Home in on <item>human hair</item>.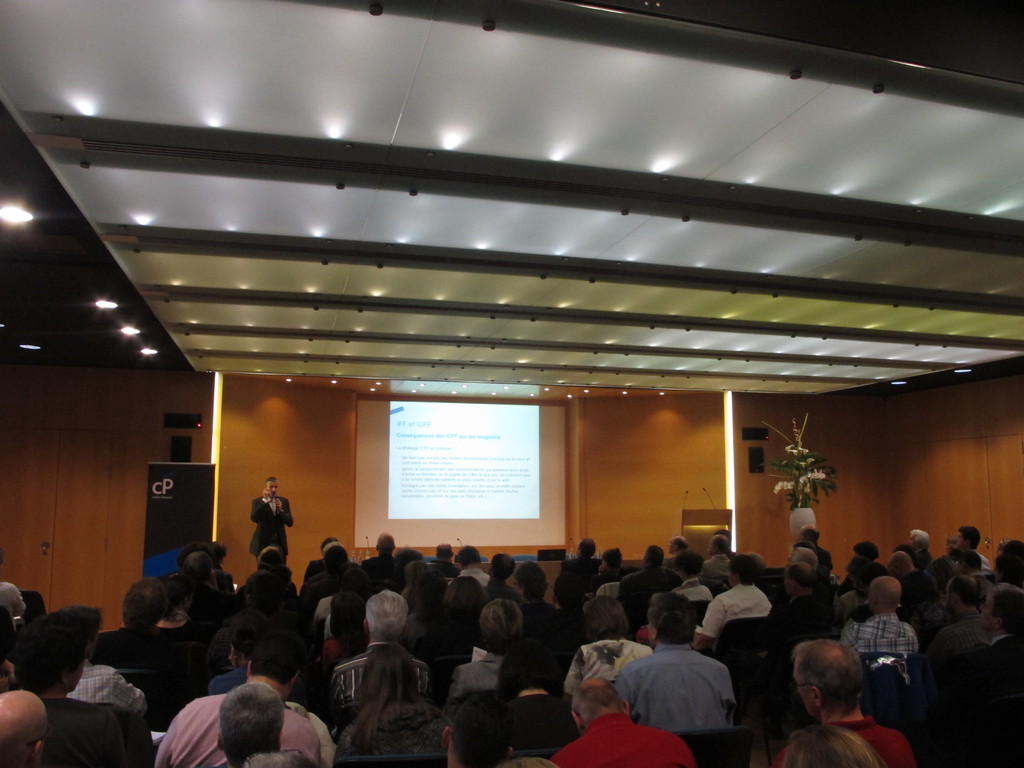
Homed in at 985, 580, 1023, 632.
